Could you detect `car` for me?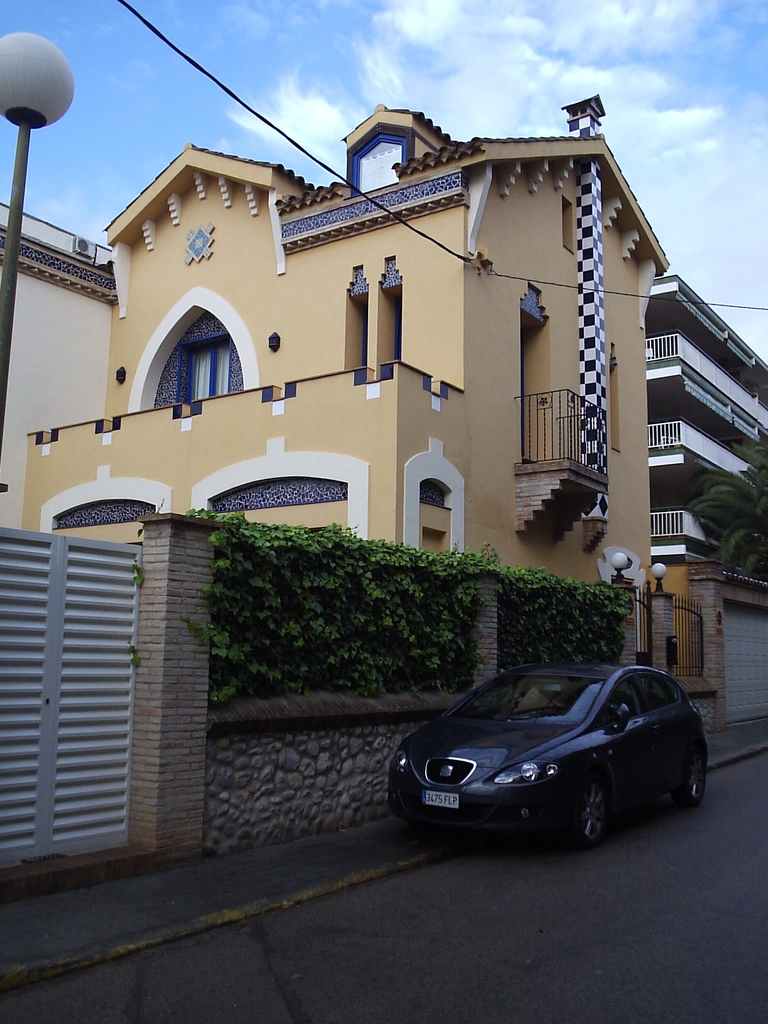
Detection result: bbox(391, 661, 712, 839).
